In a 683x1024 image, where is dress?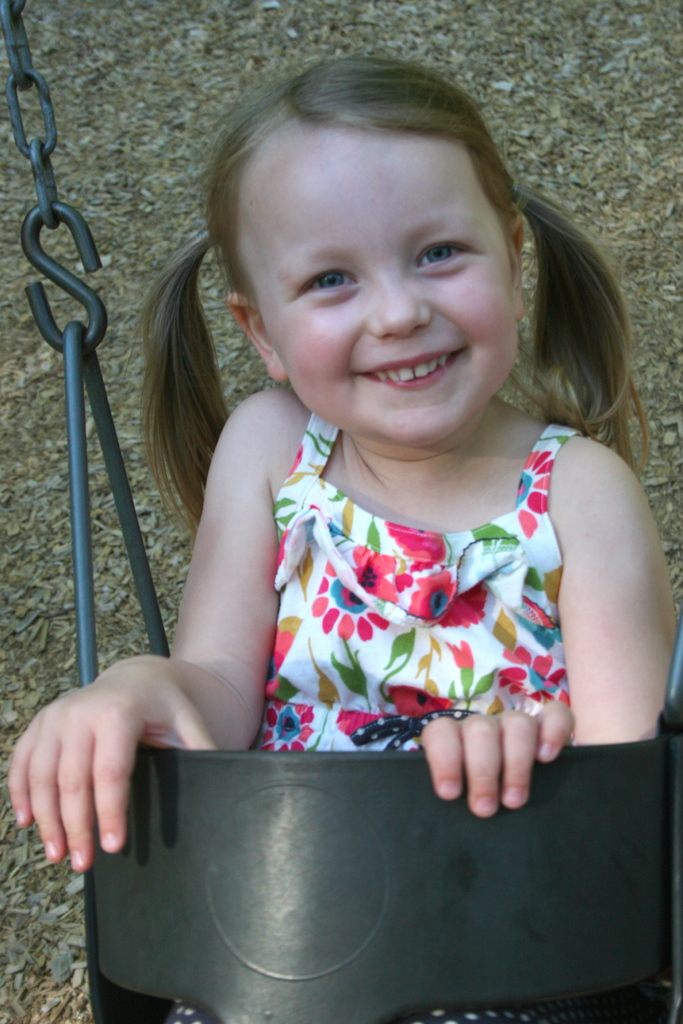
locate(257, 412, 582, 755).
